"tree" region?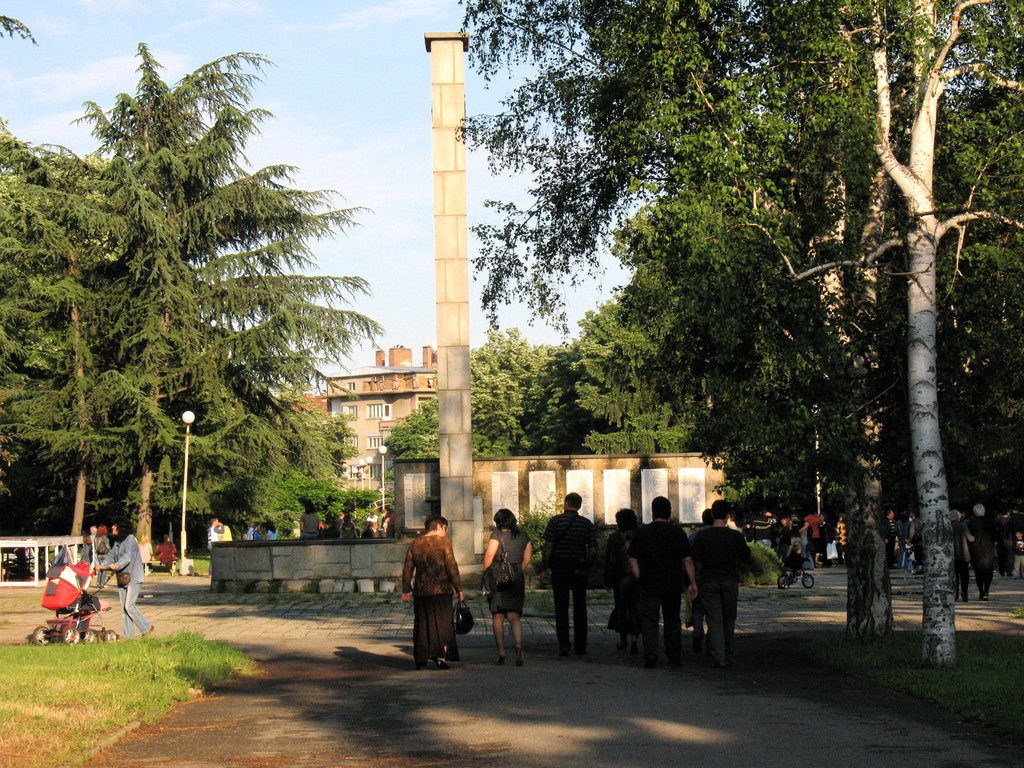
<bbox>385, 400, 447, 460</bbox>
